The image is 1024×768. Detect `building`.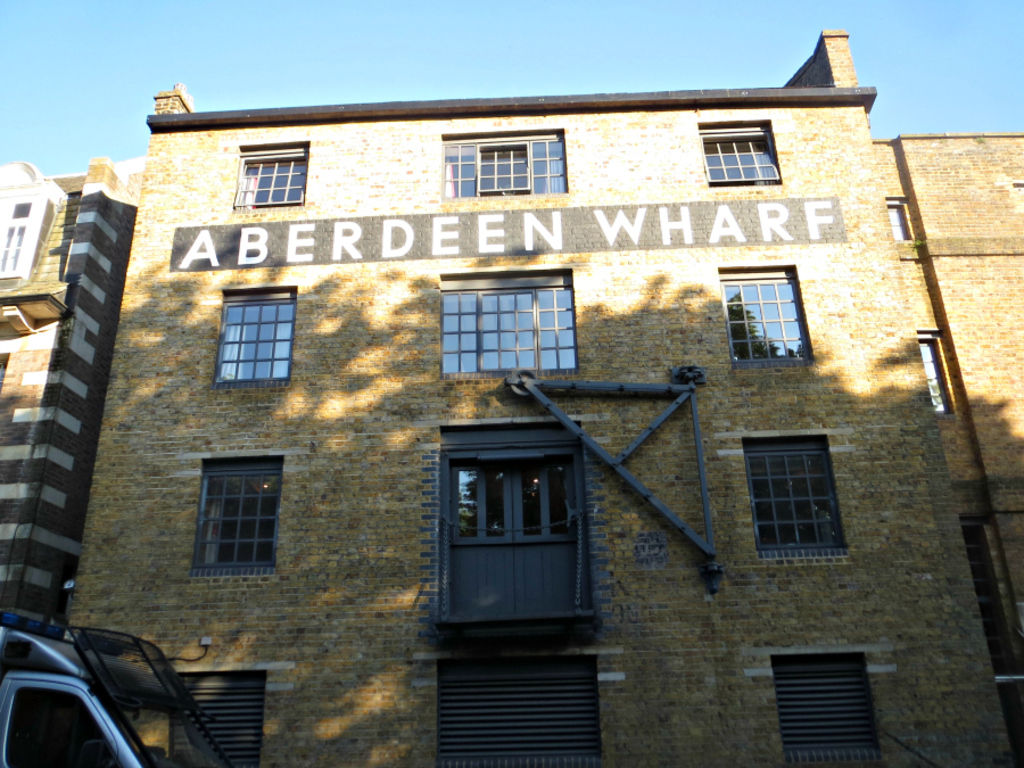
Detection: {"left": 0, "top": 154, "right": 142, "bottom": 650}.
